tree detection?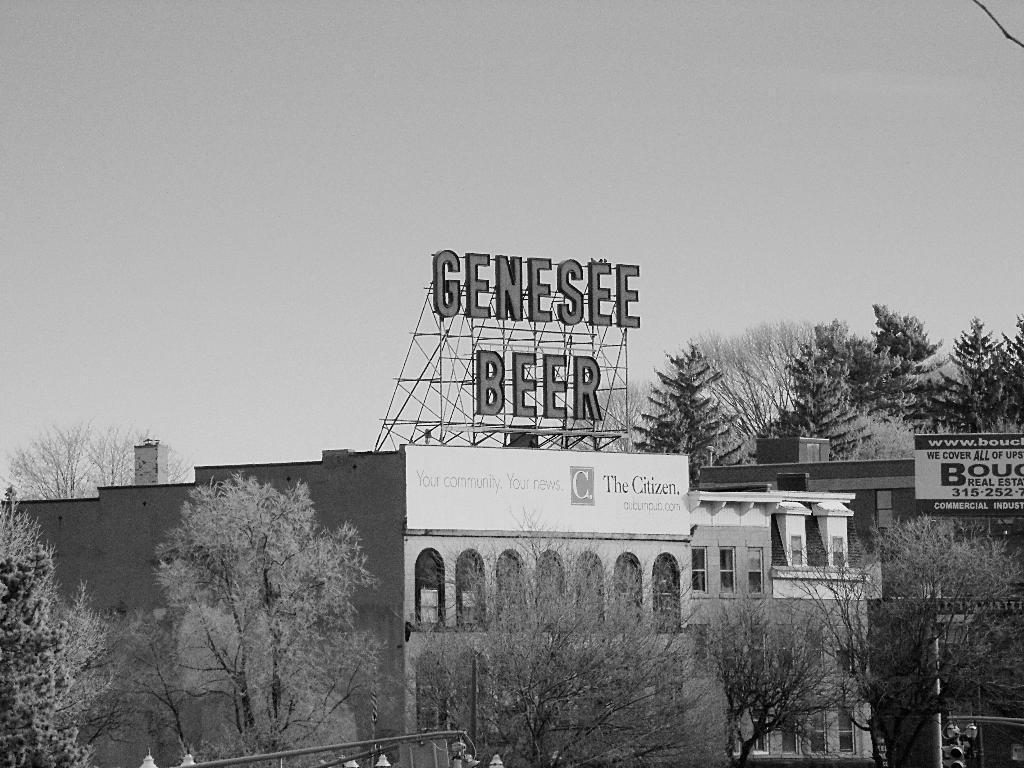
[x1=0, y1=413, x2=193, y2=500]
